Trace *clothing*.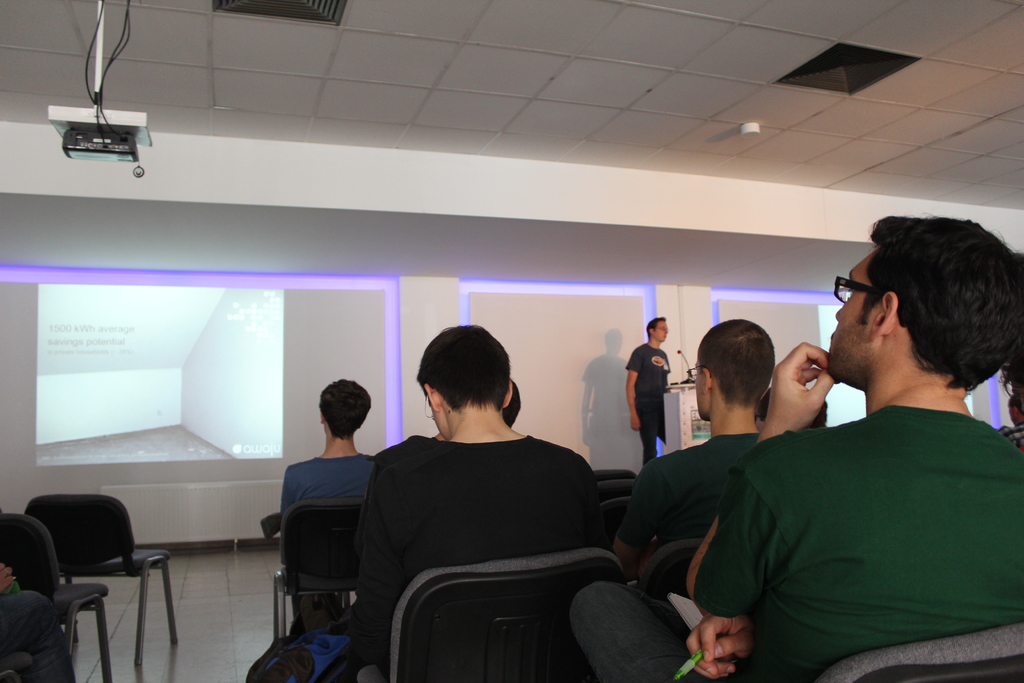
Traced to (364,440,600,627).
